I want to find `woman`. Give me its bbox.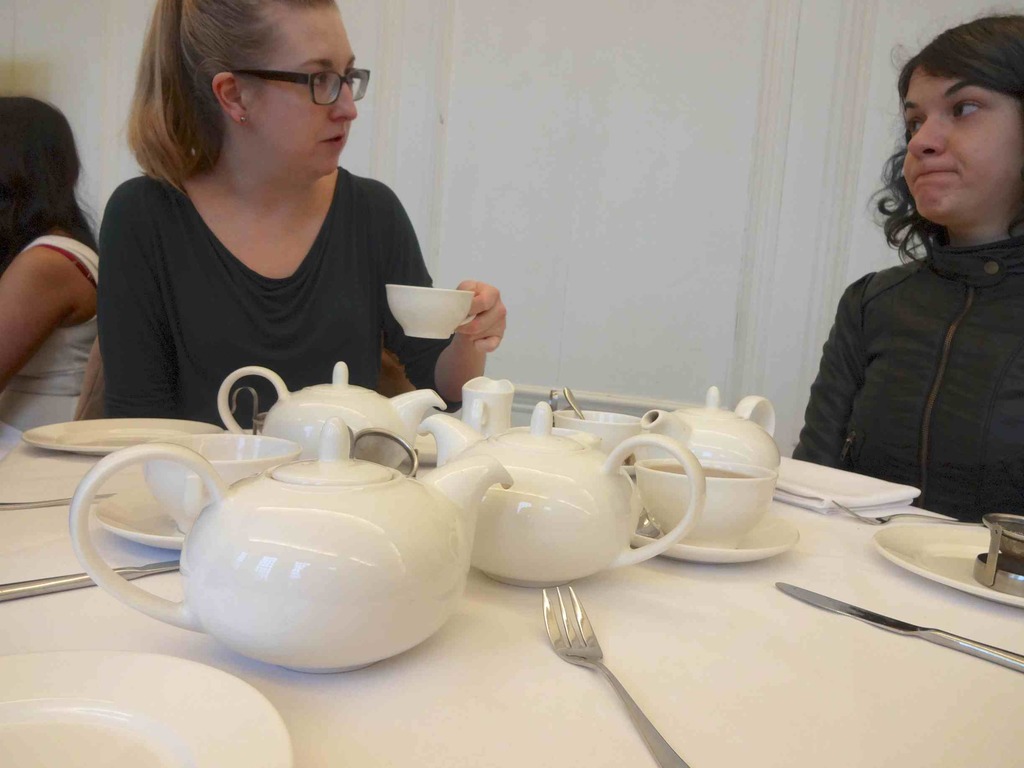
[x1=796, y1=13, x2=1022, y2=527].
